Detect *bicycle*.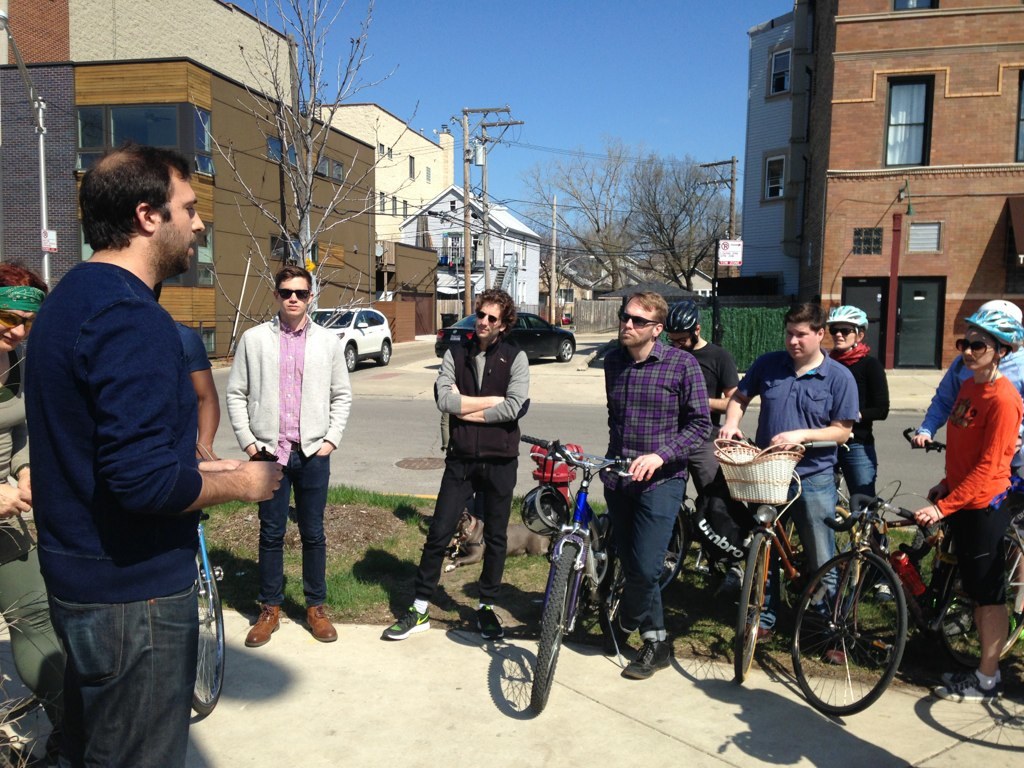
Detected at (782, 489, 943, 725).
